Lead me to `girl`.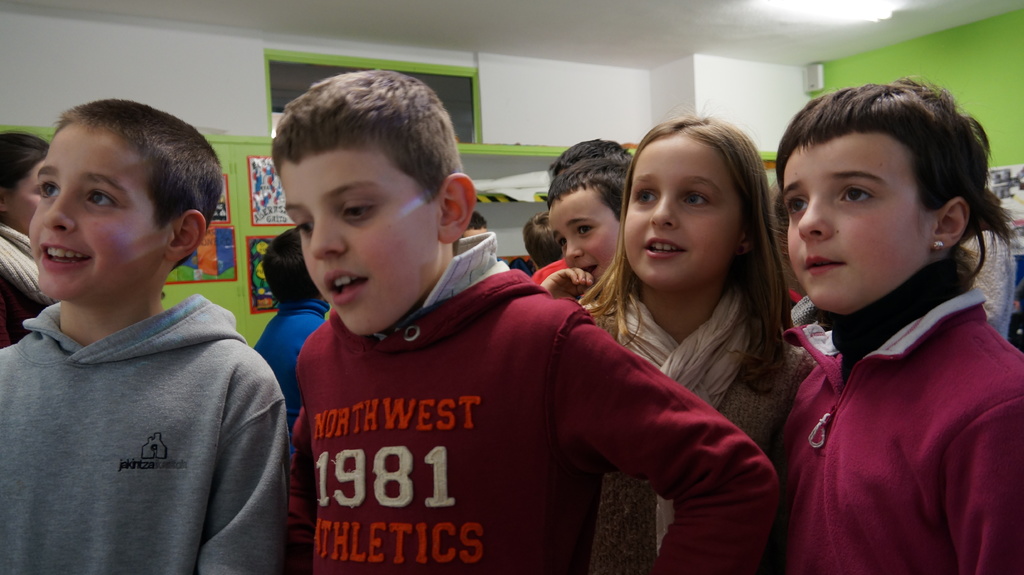
Lead to detection(575, 105, 824, 574).
